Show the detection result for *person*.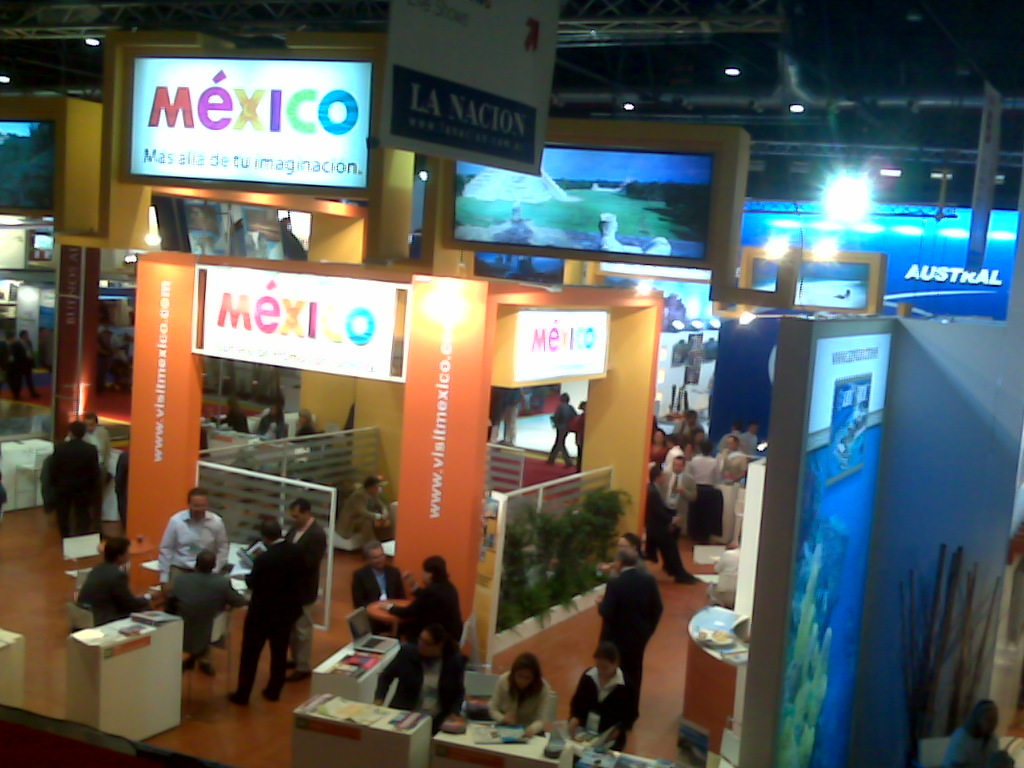
rect(378, 551, 462, 636).
